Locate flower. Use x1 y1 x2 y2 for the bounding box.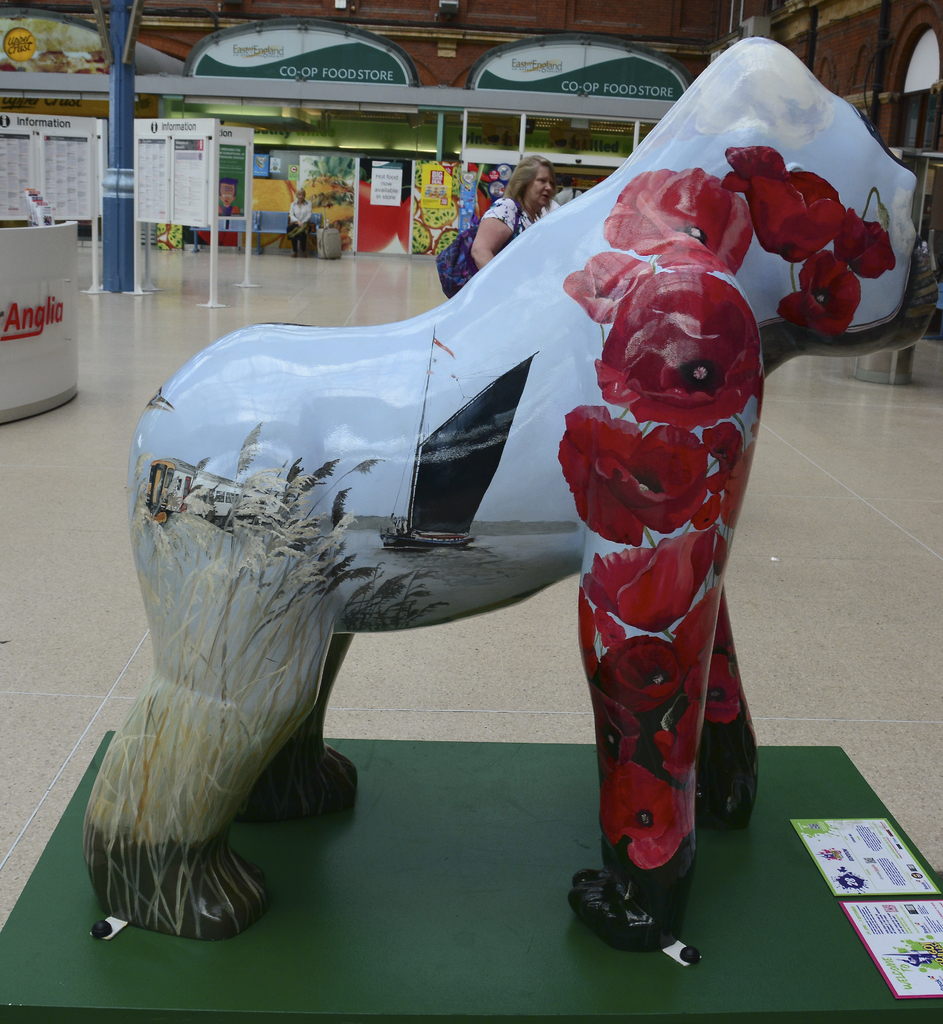
720 442 757 525.
